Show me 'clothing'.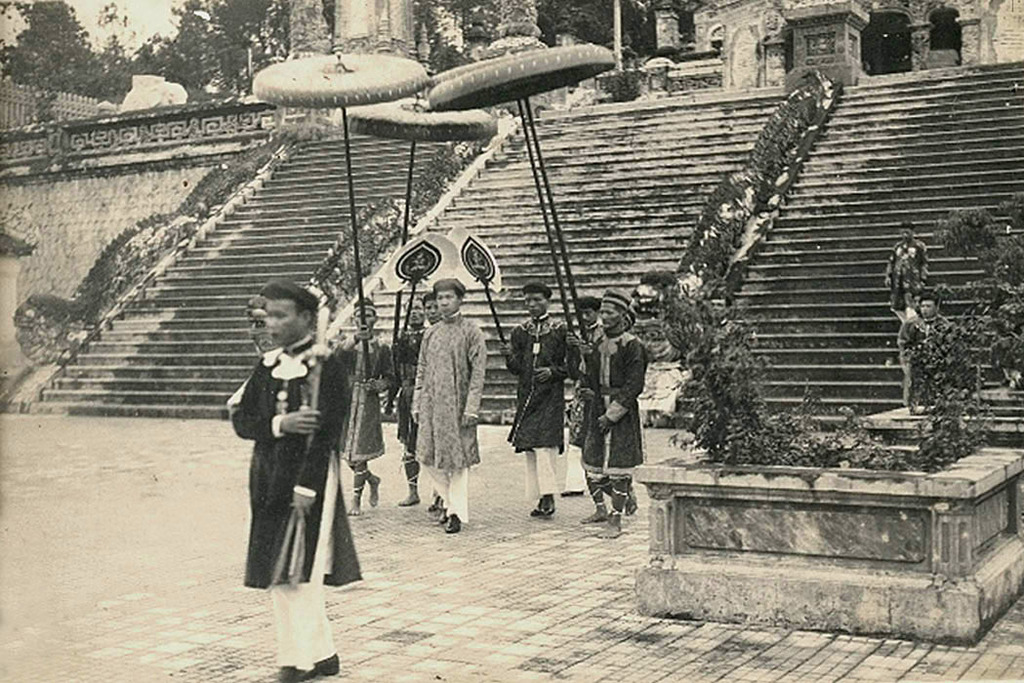
'clothing' is here: <bbox>883, 238, 923, 319</bbox>.
